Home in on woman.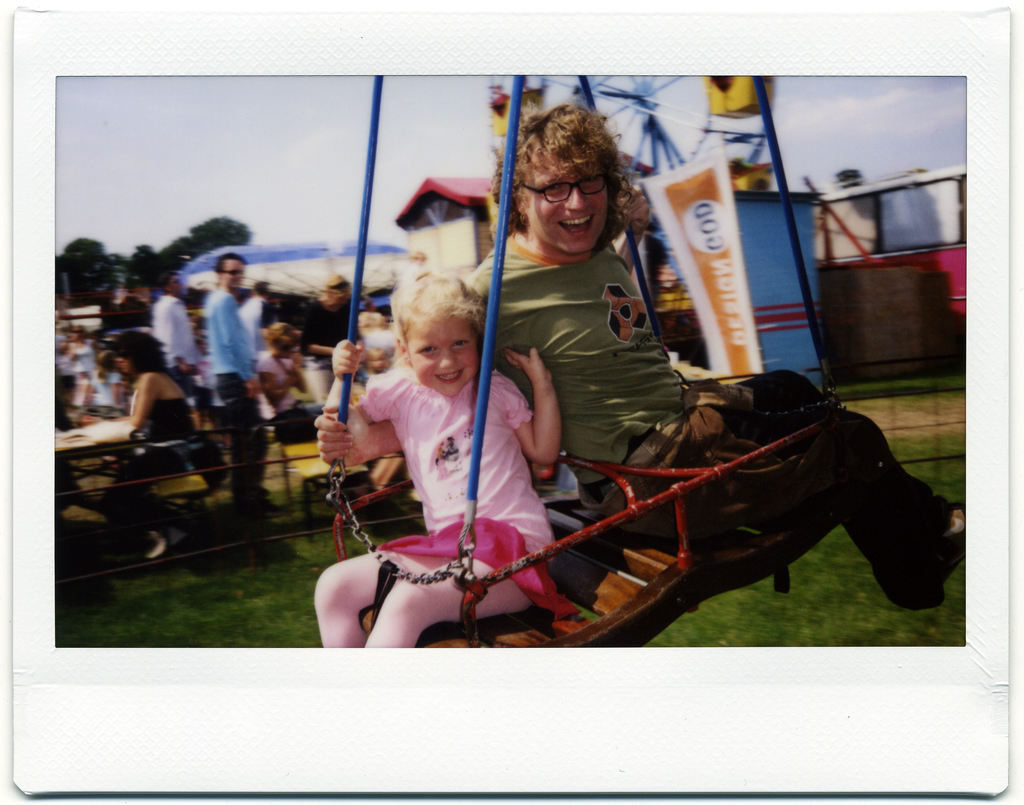
Homed in at (left=98, top=338, right=192, bottom=557).
